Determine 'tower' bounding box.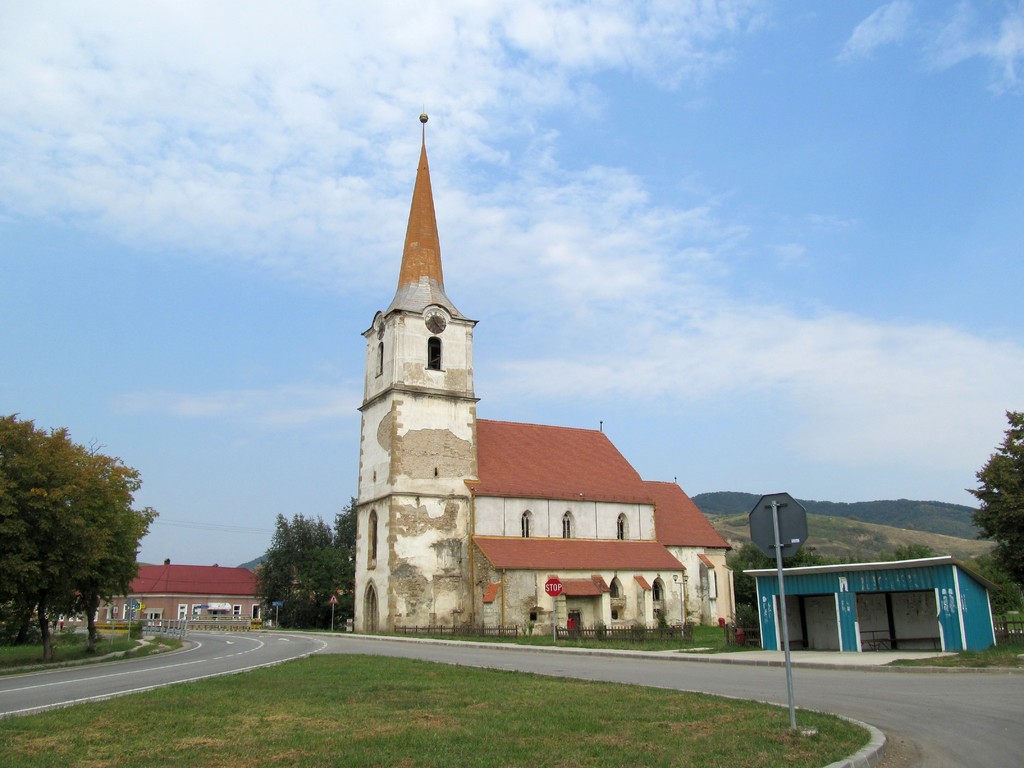
Determined: (x1=351, y1=120, x2=481, y2=631).
